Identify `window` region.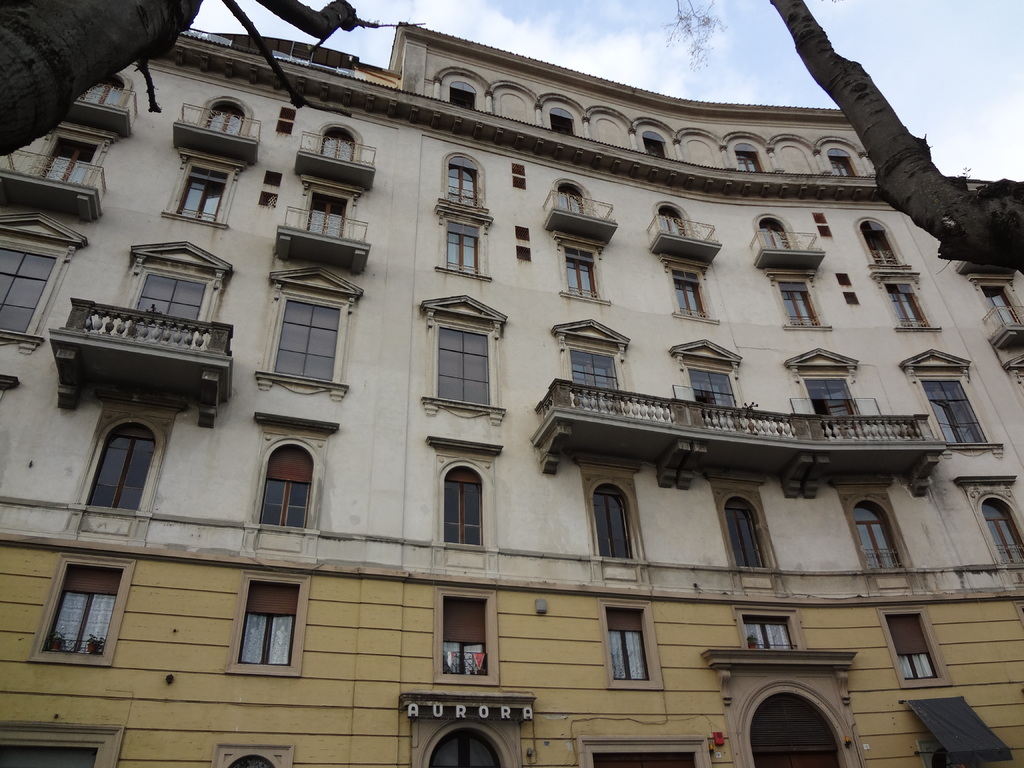
Region: bbox=(246, 415, 341, 537).
